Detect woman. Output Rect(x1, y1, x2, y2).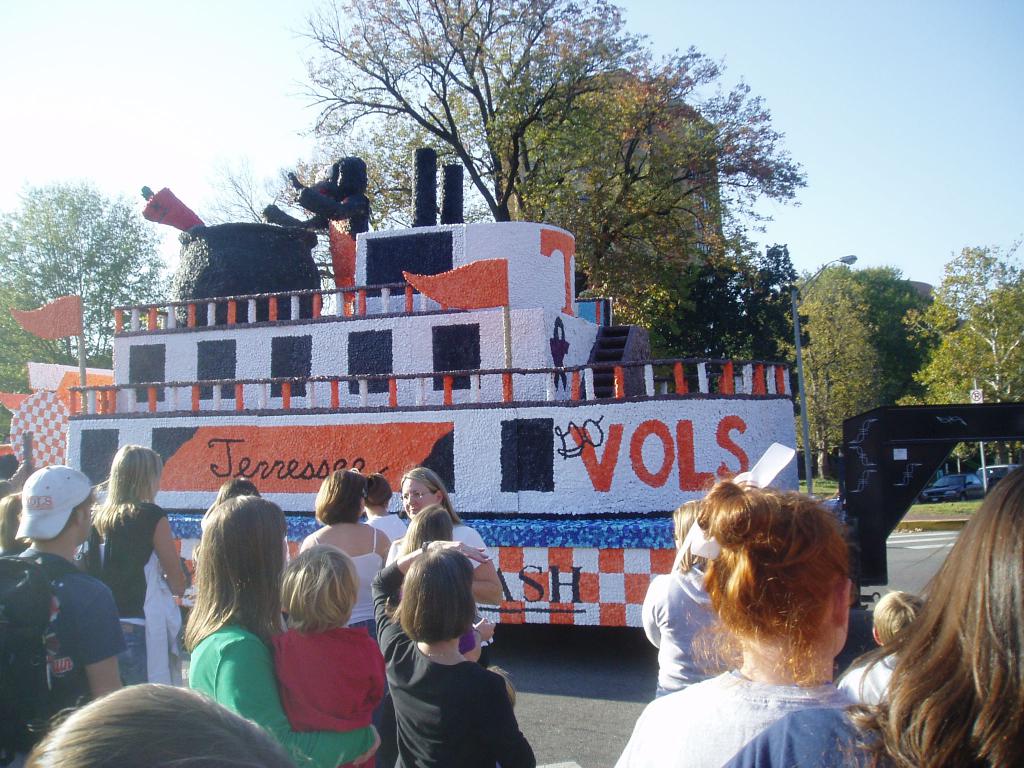
Rect(305, 467, 387, 637).
